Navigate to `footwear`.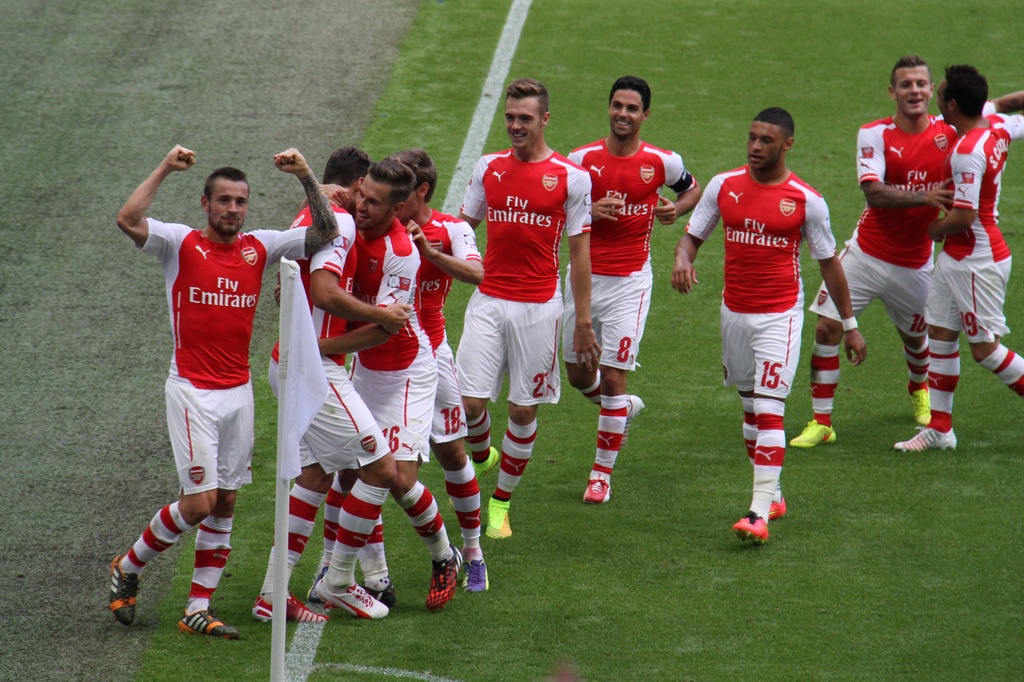
Navigation target: bbox=[728, 512, 770, 540].
